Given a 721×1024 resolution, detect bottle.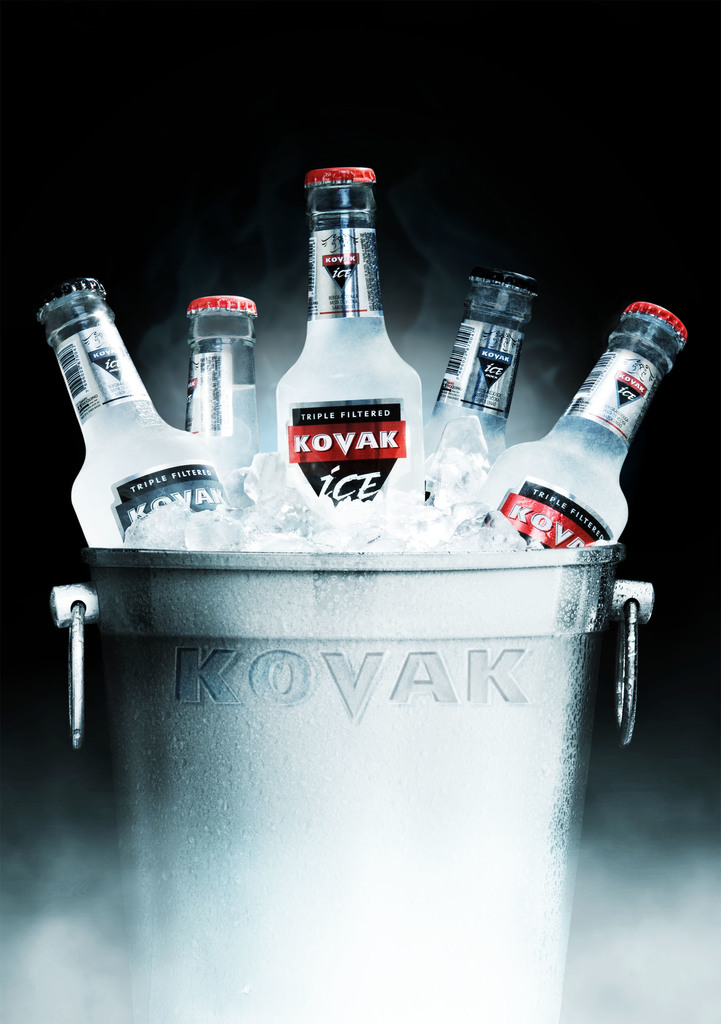
474,292,691,582.
